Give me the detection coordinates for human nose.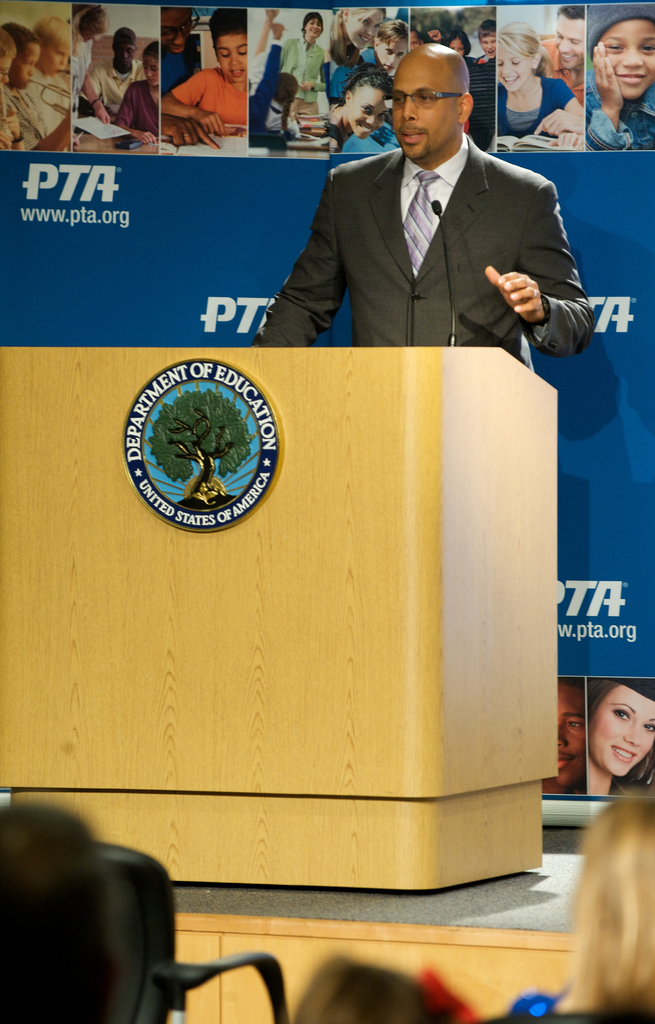
{"left": 174, "top": 28, "right": 186, "bottom": 47}.
